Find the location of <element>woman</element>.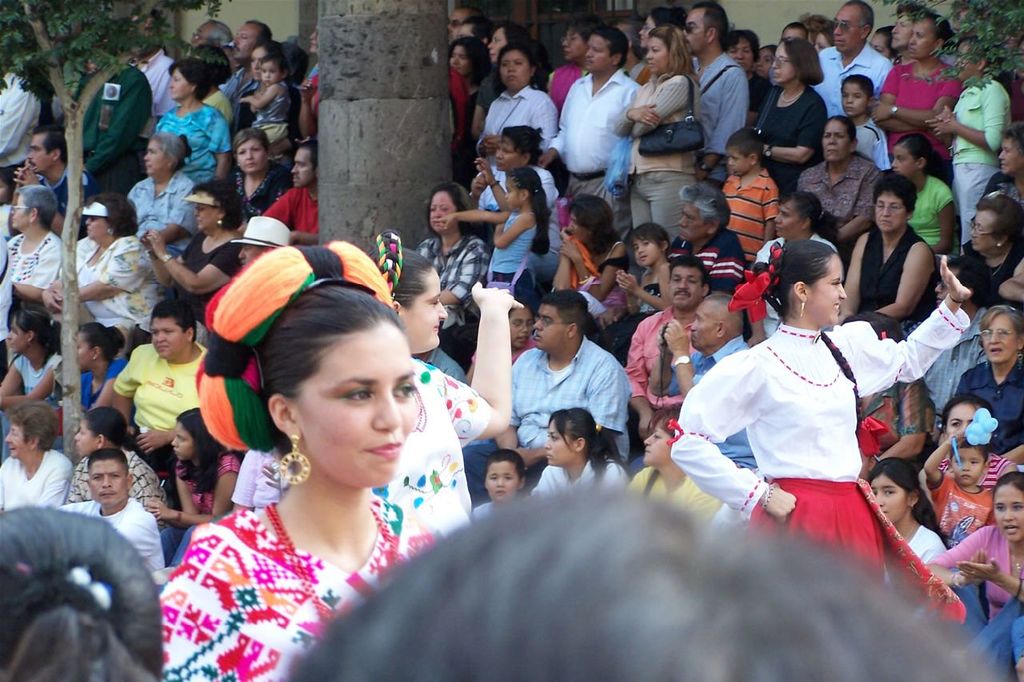
Location: l=0, t=184, r=63, b=297.
